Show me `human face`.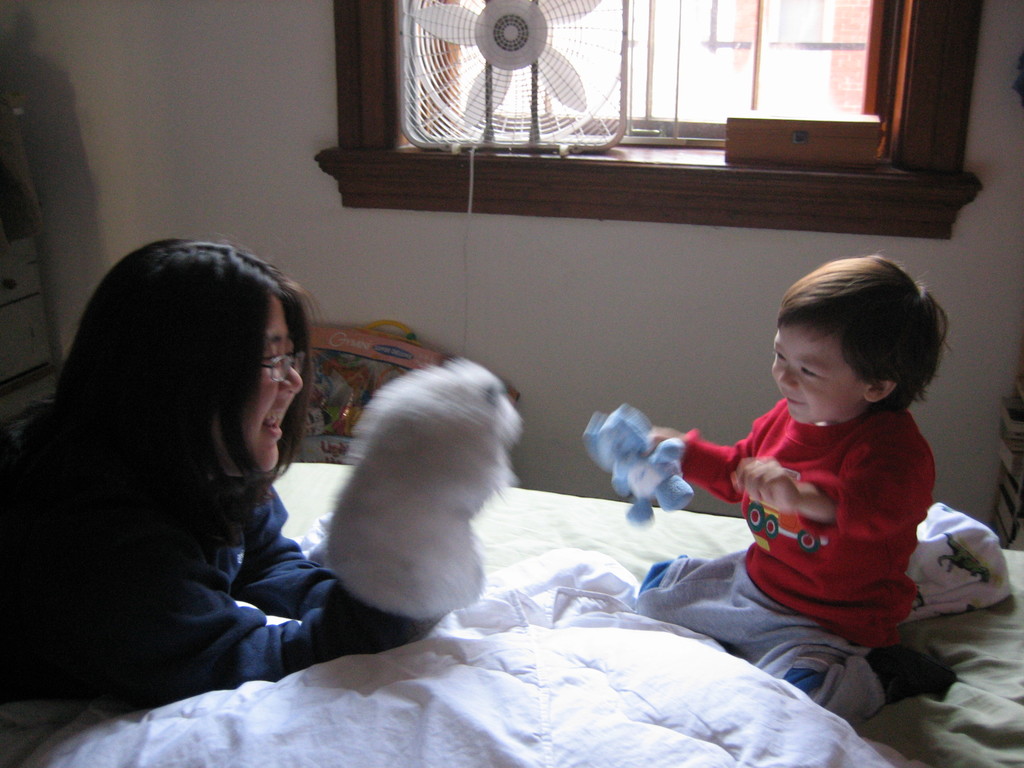
`human face` is here: region(245, 296, 300, 470).
